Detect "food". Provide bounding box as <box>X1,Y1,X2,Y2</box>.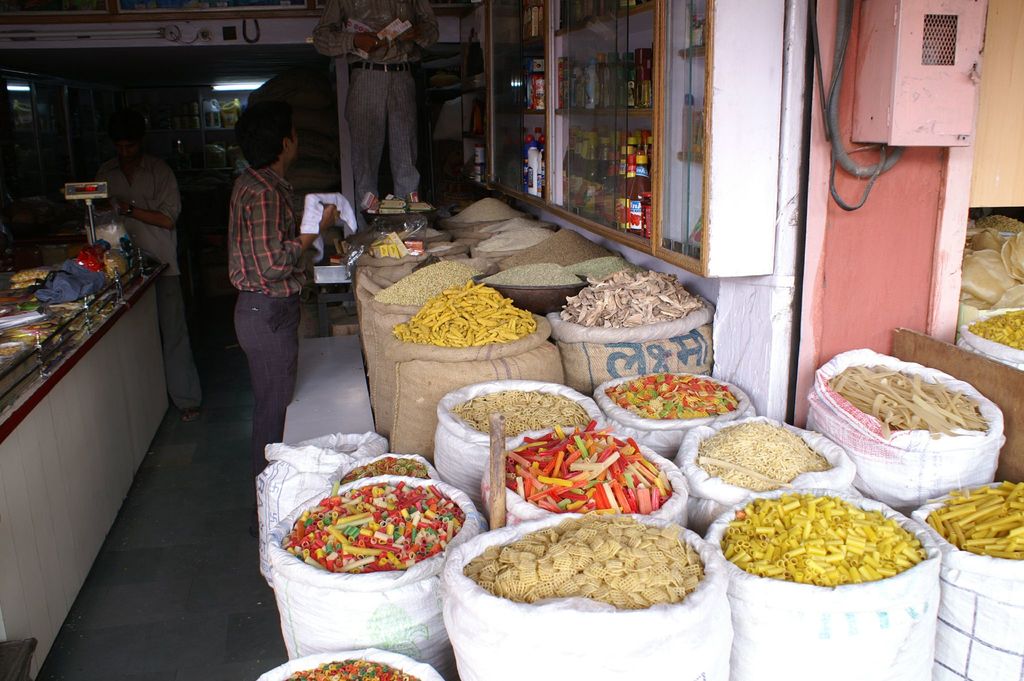
<box>557,266,706,327</box>.
